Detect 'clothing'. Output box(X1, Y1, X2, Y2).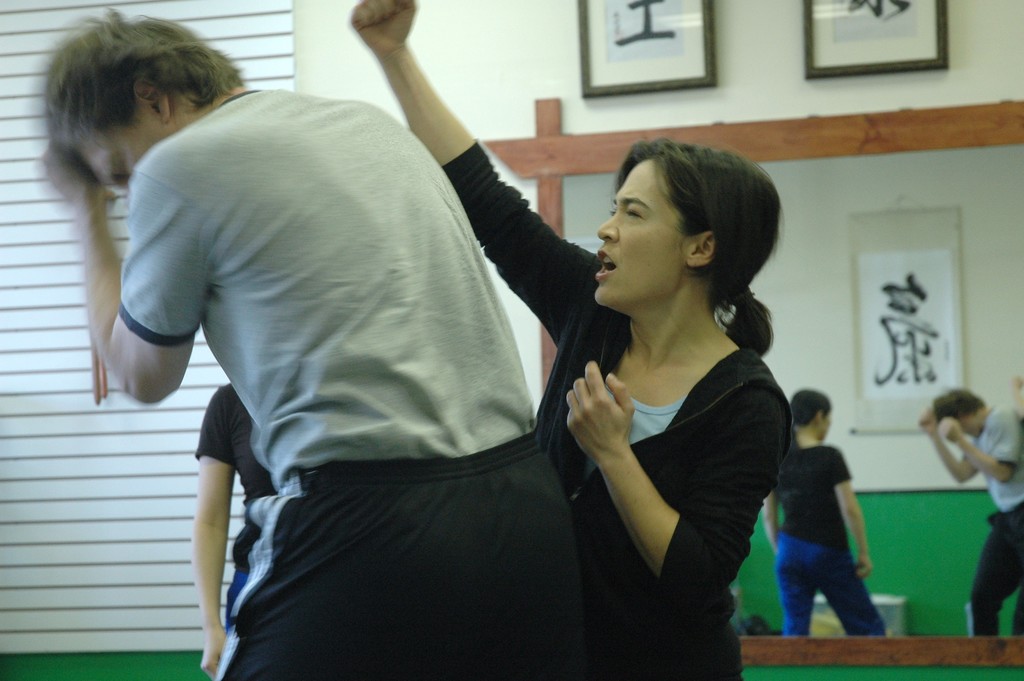
box(440, 139, 795, 680).
